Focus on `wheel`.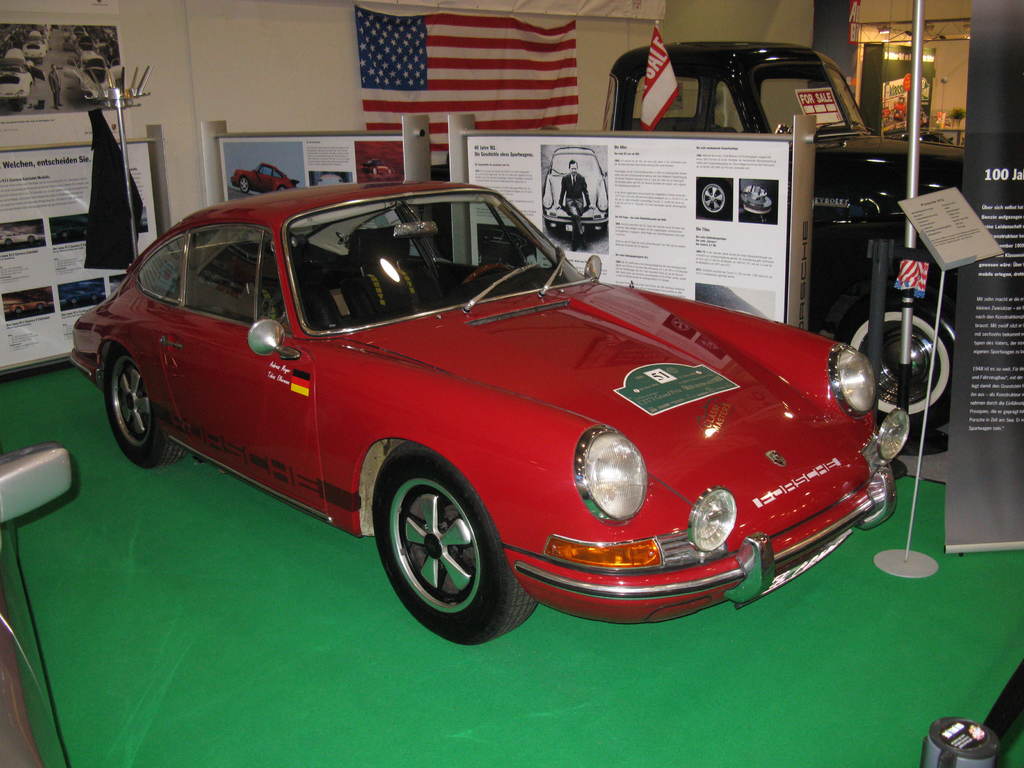
Focused at region(88, 294, 99, 304).
